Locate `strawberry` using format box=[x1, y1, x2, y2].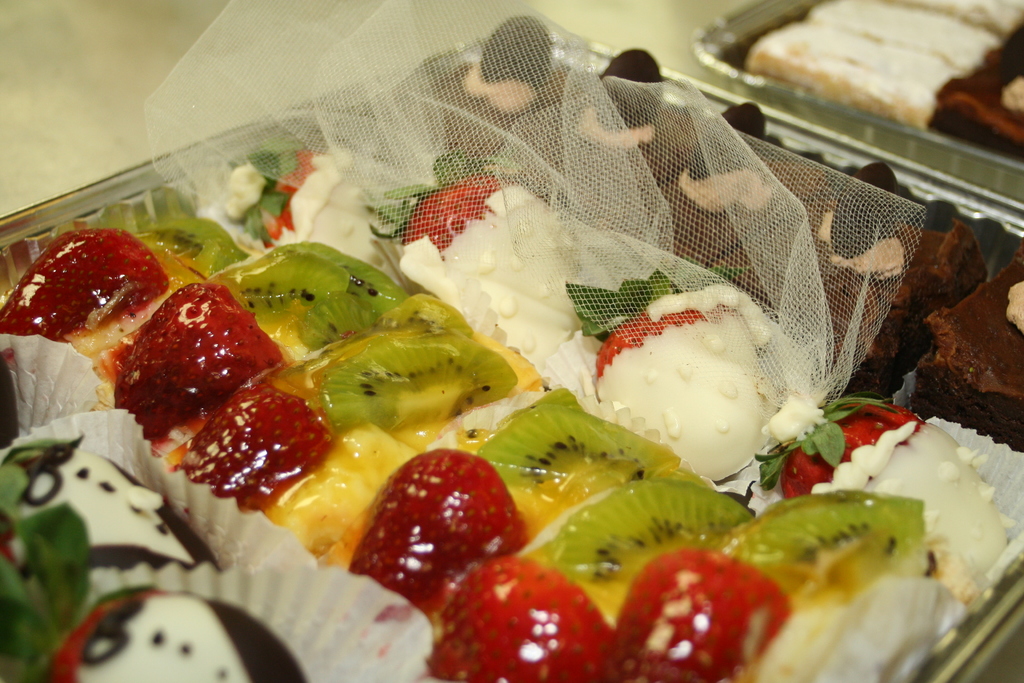
box=[120, 280, 286, 447].
